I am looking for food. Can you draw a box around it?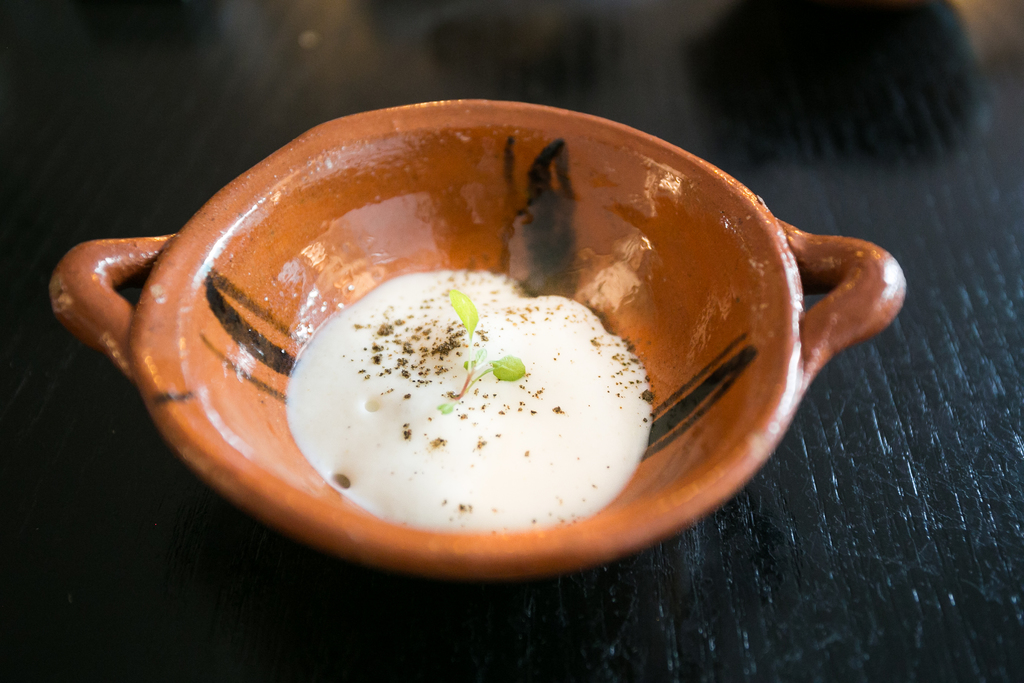
Sure, the bounding box is region(291, 263, 666, 522).
